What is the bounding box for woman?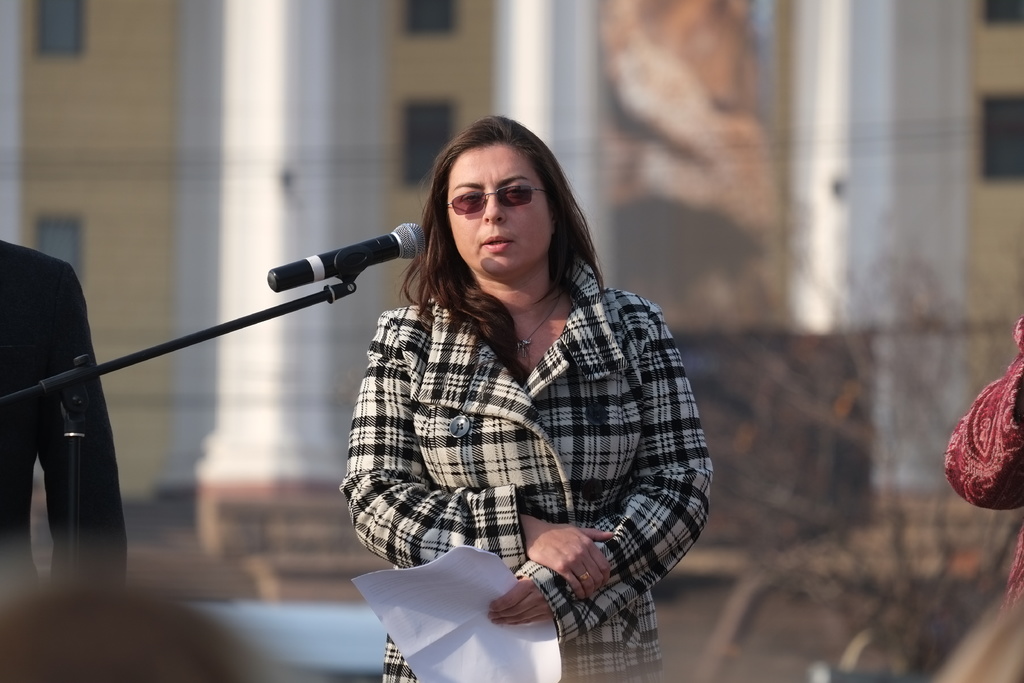
[269, 117, 706, 666].
